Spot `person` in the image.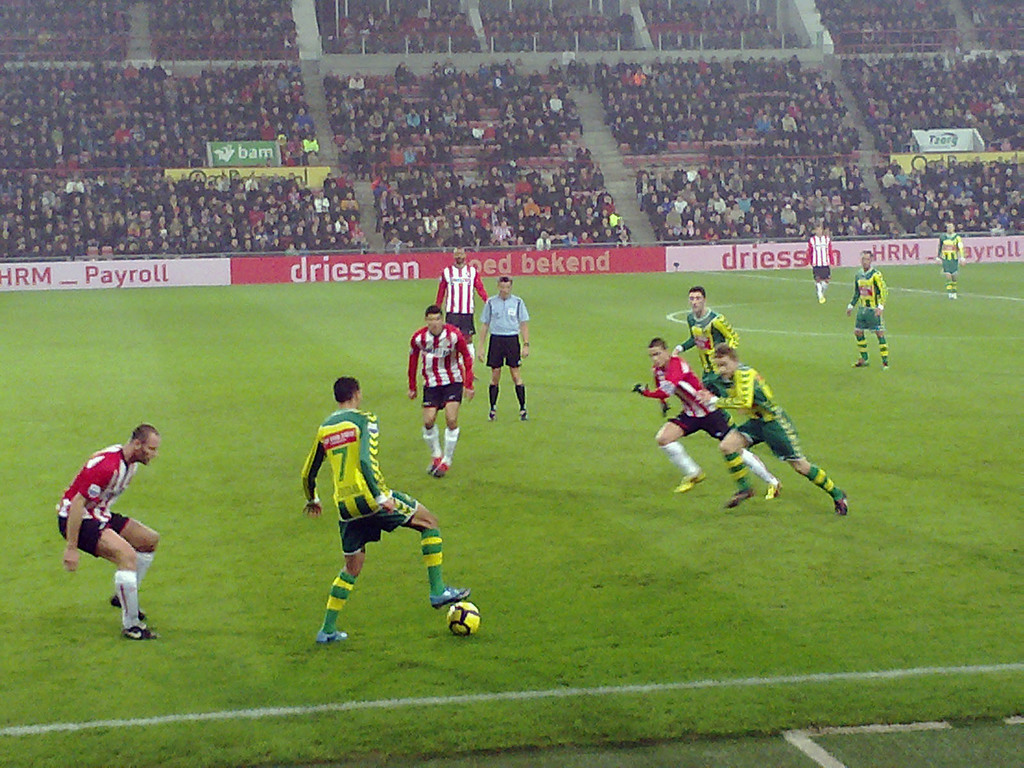
`person` found at 698, 340, 851, 516.
